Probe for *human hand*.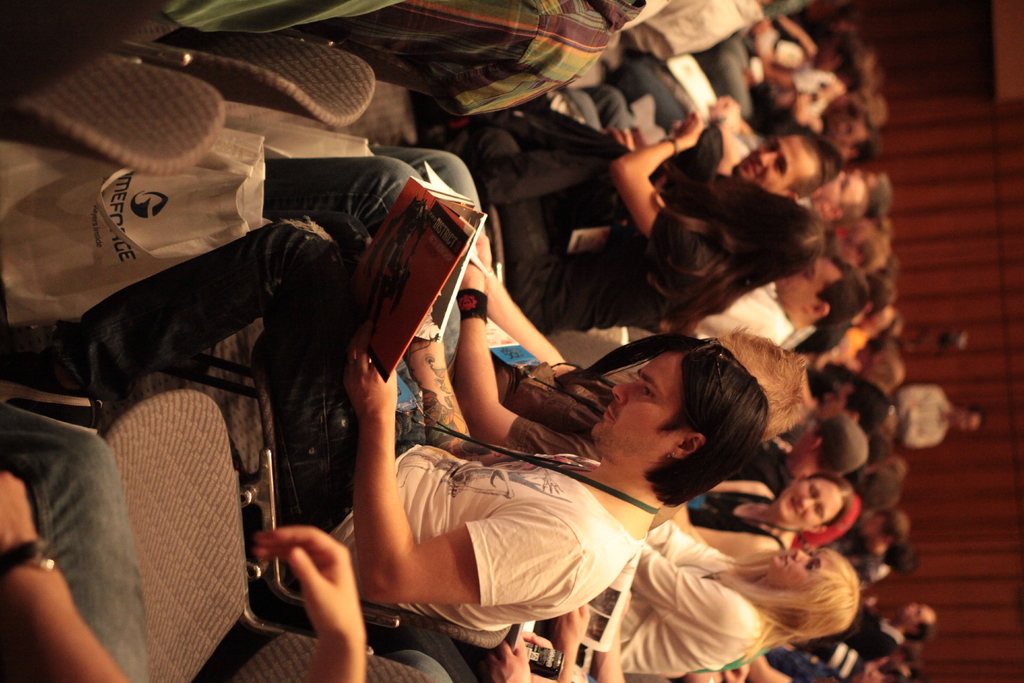
Probe result: {"left": 723, "top": 659, "right": 750, "bottom": 682}.
